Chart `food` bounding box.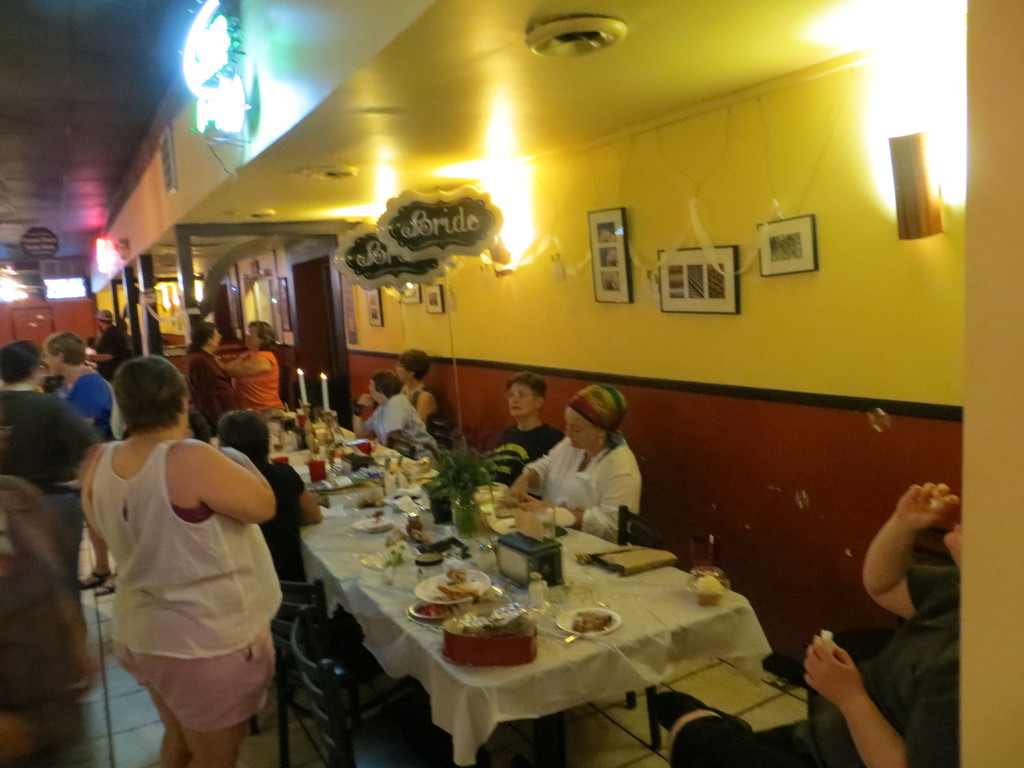
Charted: select_region(437, 571, 476, 595).
